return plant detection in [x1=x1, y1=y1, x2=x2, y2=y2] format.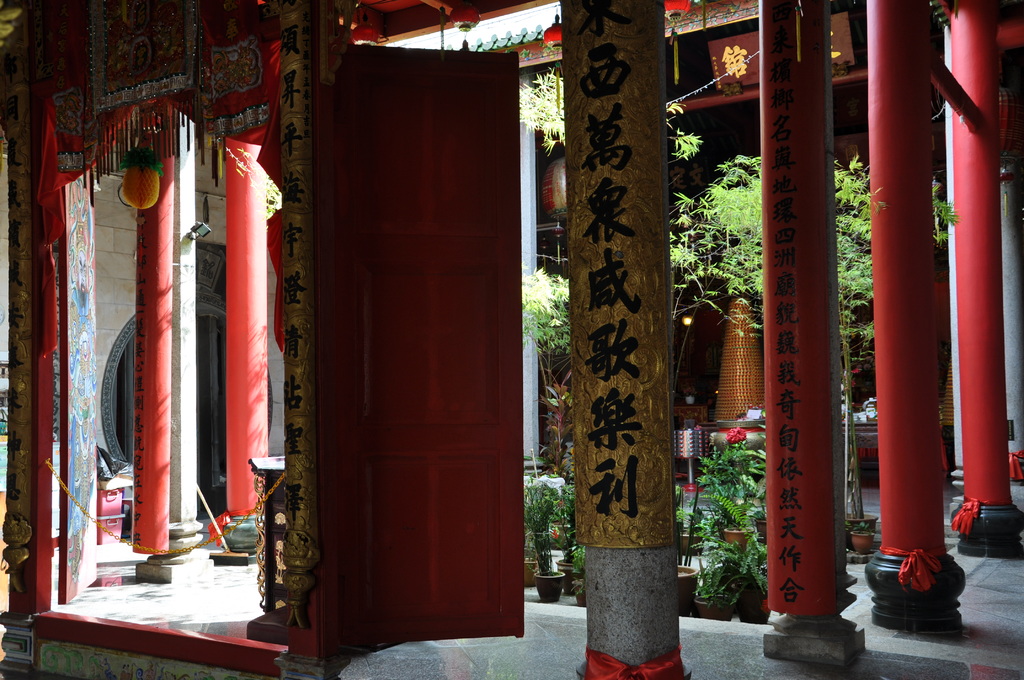
[x1=521, y1=479, x2=555, y2=597].
